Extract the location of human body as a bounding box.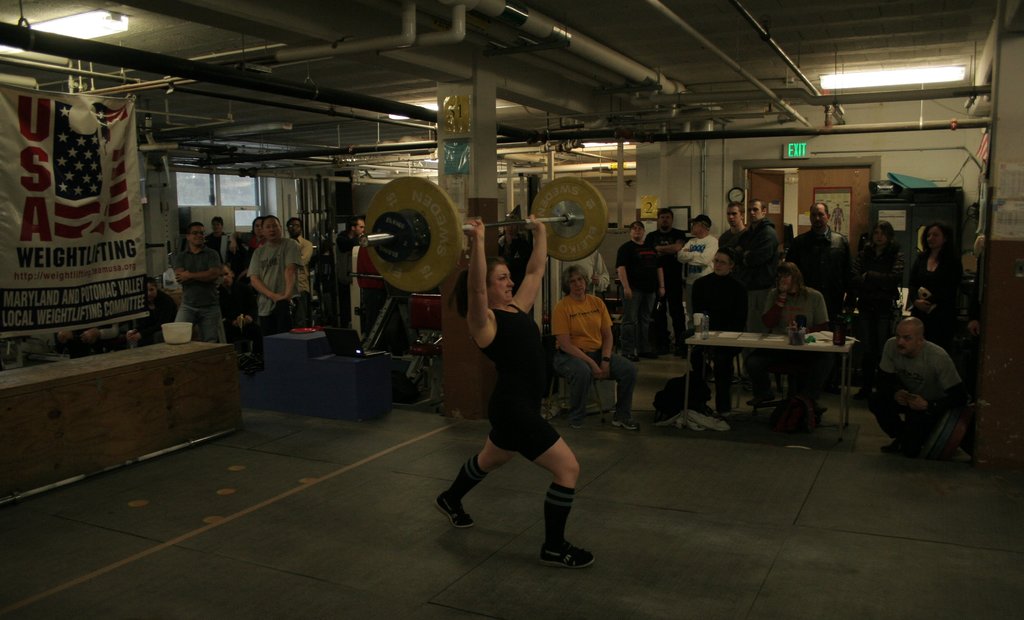
detection(685, 246, 755, 410).
